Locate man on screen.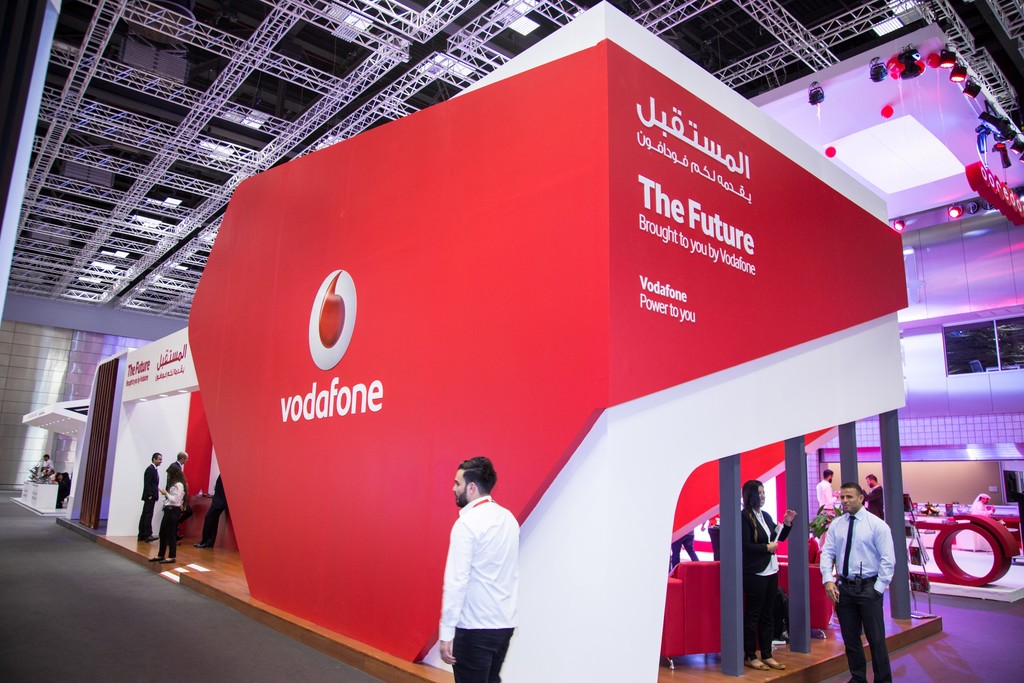
On screen at {"left": 817, "top": 481, "right": 898, "bottom": 682}.
